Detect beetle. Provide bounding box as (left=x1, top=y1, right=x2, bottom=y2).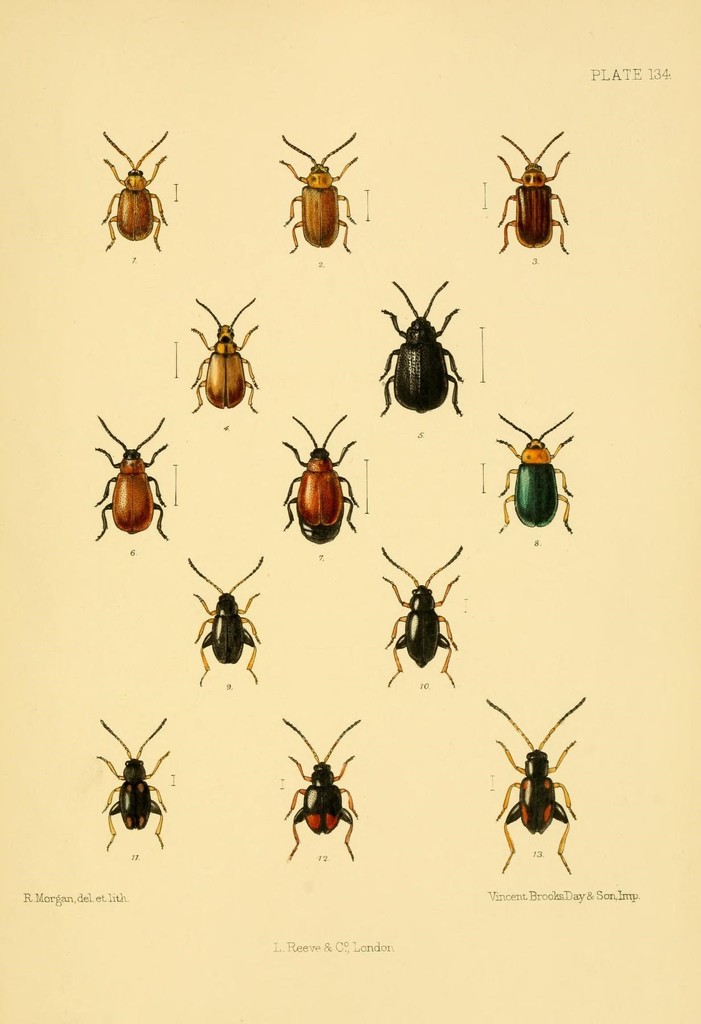
(left=89, top=414, right=177, bottom=540).
